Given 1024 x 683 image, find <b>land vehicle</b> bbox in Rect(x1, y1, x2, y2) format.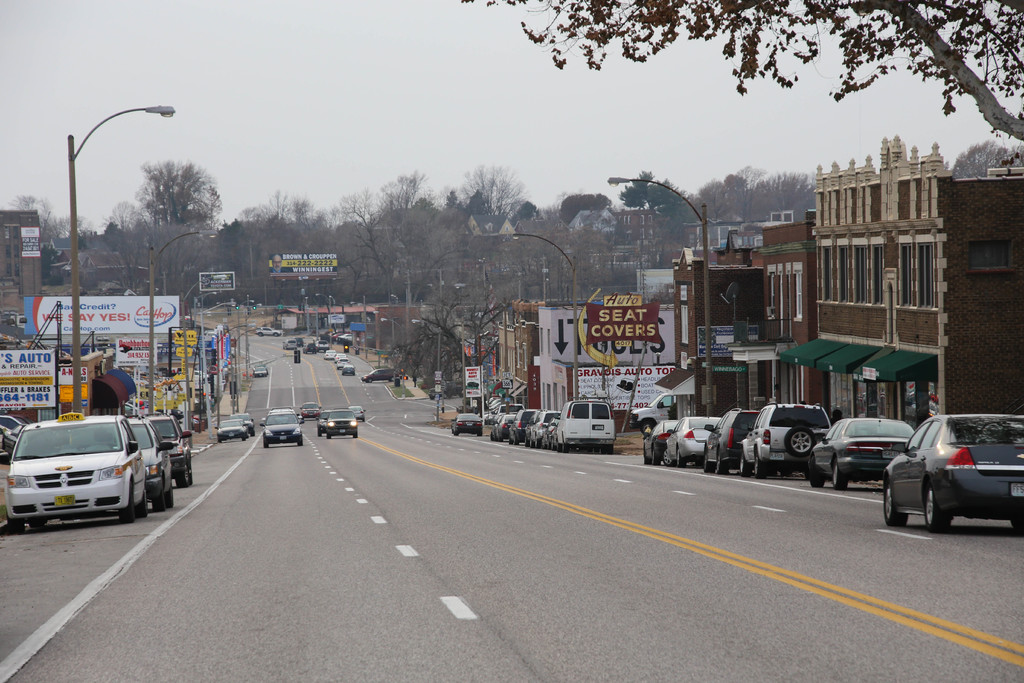
Rect(126, 414, 177, 513).
